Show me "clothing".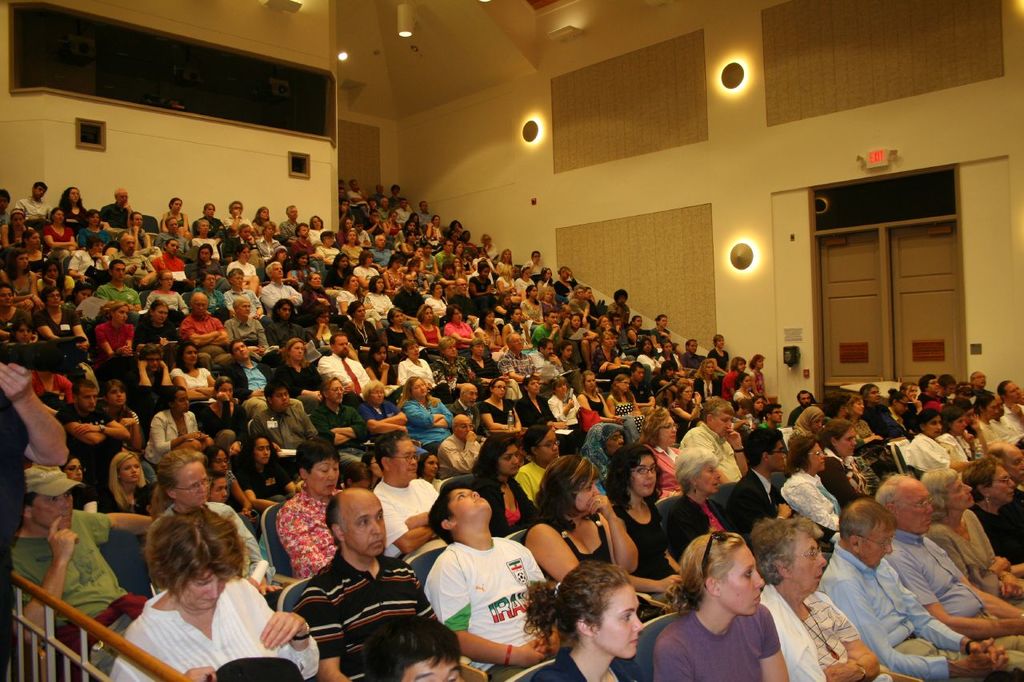
"clothing" is here: l=162, t=208, r=187, b=230.
